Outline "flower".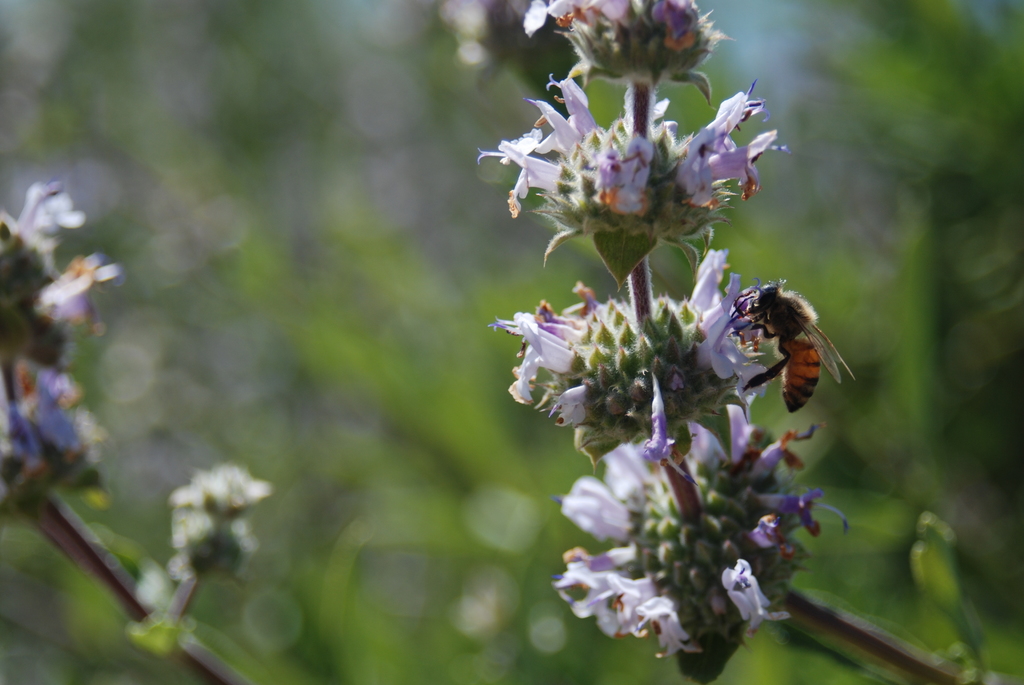
Outline: 556,404,838,653.
